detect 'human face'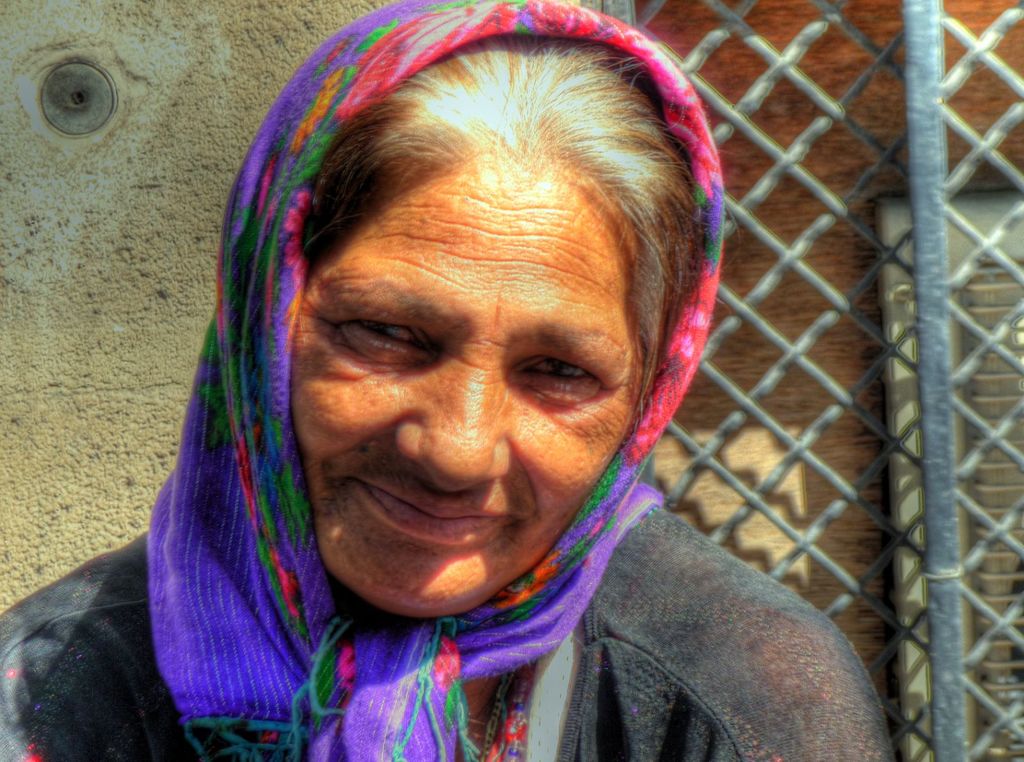
x1=294 y1=155 x2=645 y2=620
